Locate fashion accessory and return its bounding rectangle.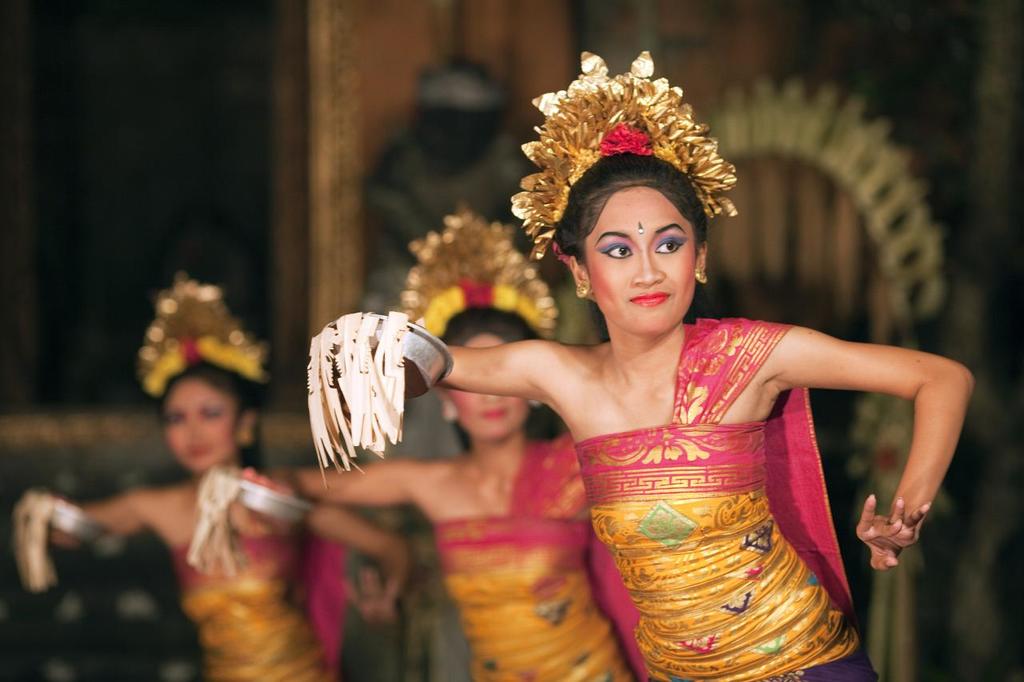
394 201 563 341.
